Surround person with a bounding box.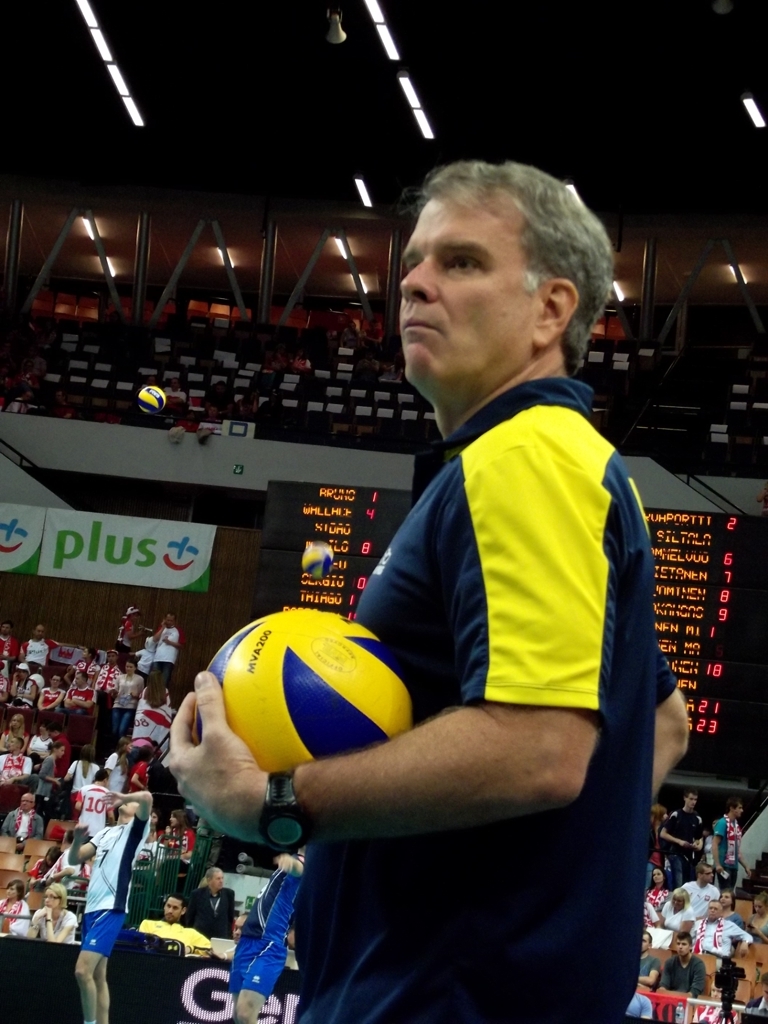
bbox=[639, 930, 660, 992].
